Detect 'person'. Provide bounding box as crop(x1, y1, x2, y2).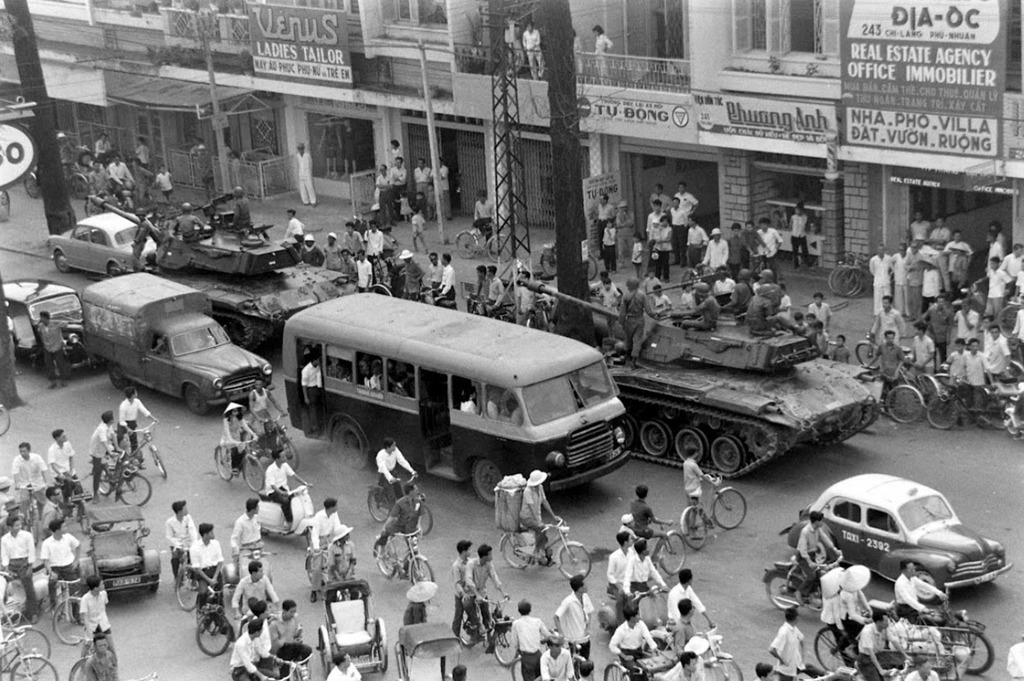
crop(34, 302, 75, 392).
